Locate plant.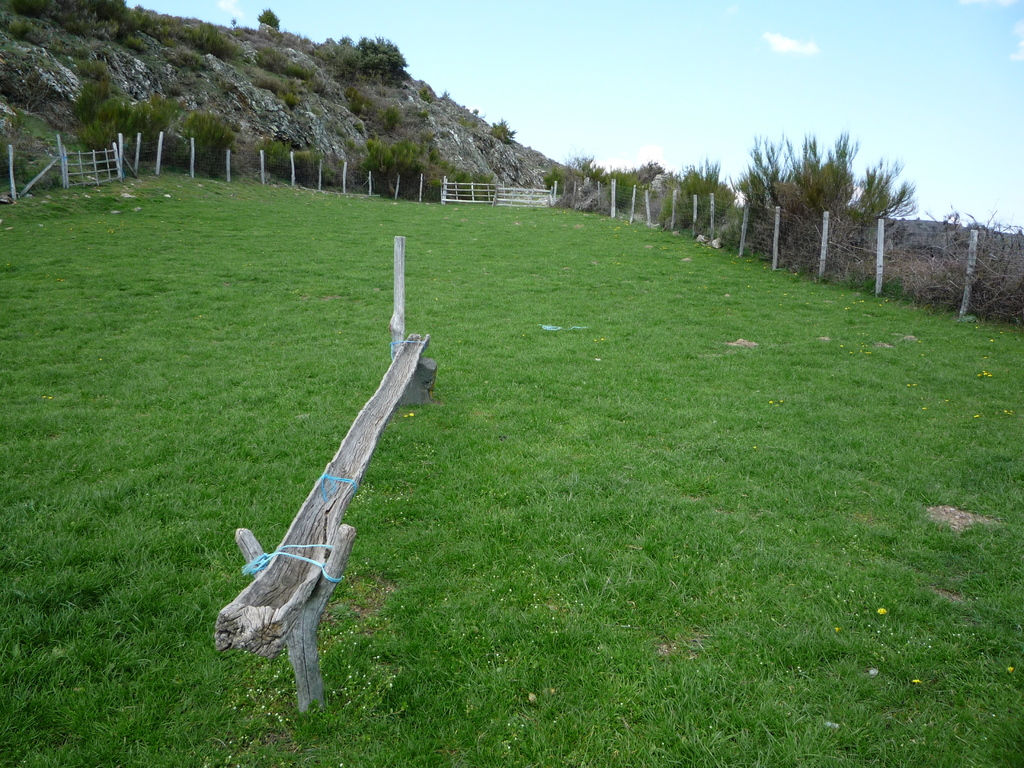
Bounding box: {"x1": 344, "y1": 86, "x2": 371, "y2": 118}.
